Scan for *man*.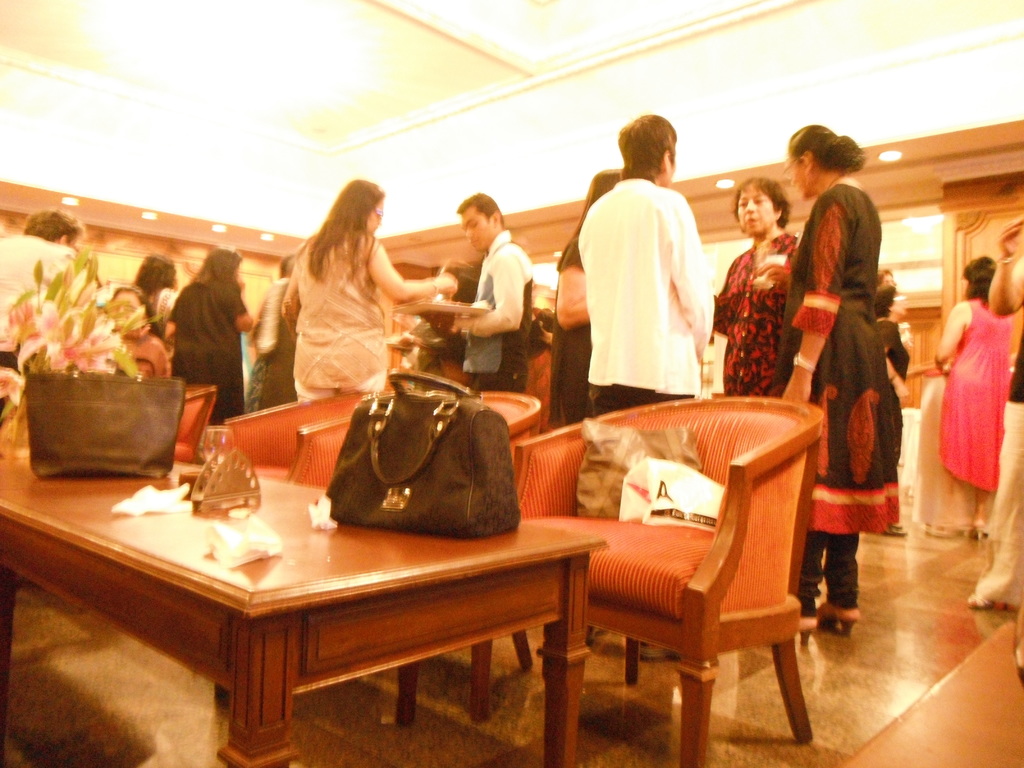
Scan result: <region>0, 206, 86, 371</region>.
